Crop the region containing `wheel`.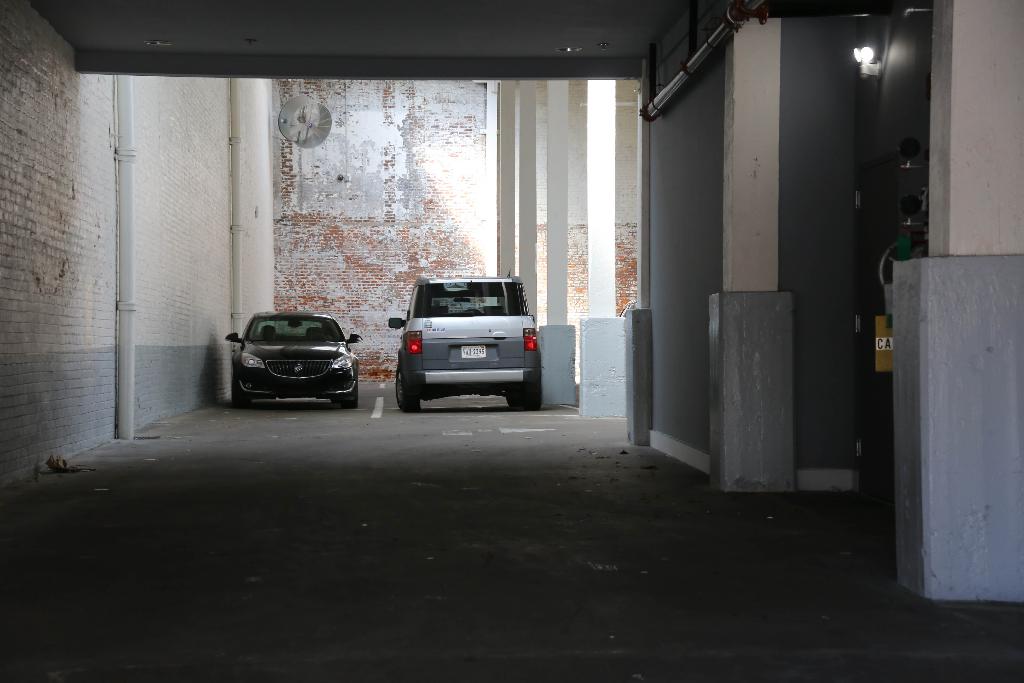
Crop region: {"x1": 234, "y1": 393, "x2": 252, "y2": 406}.
